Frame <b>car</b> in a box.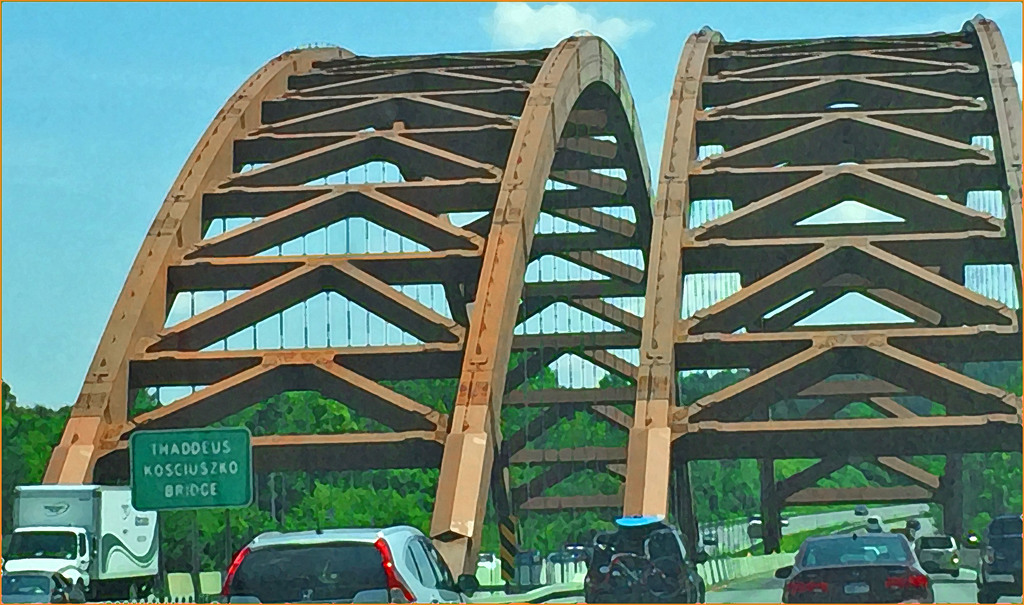
<box>916,533,963,582</box>.
